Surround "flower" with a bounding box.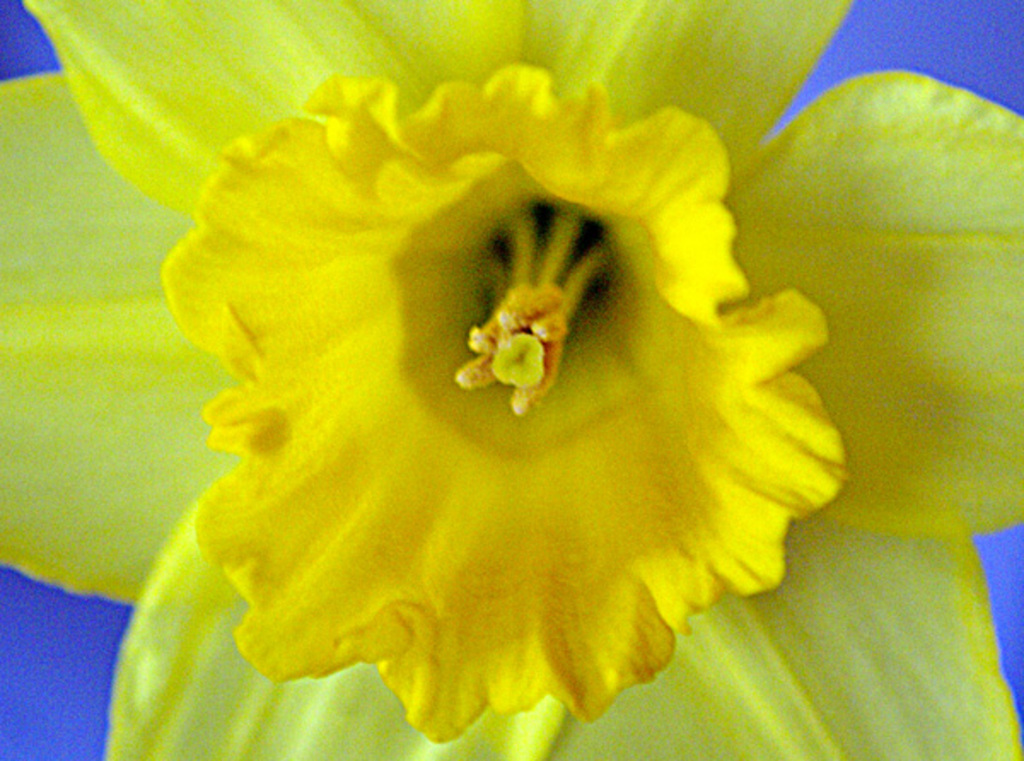
bbox(2, 14, 986, 715).
